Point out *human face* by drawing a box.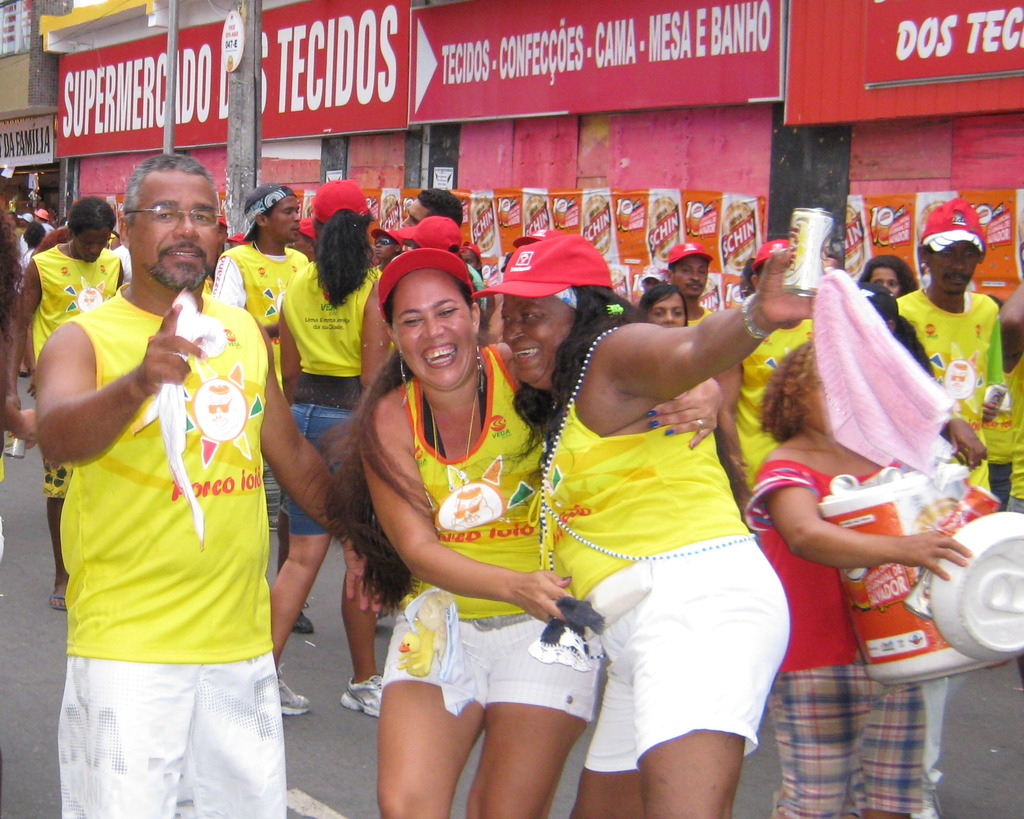
region(265, 193, 299, 243).
